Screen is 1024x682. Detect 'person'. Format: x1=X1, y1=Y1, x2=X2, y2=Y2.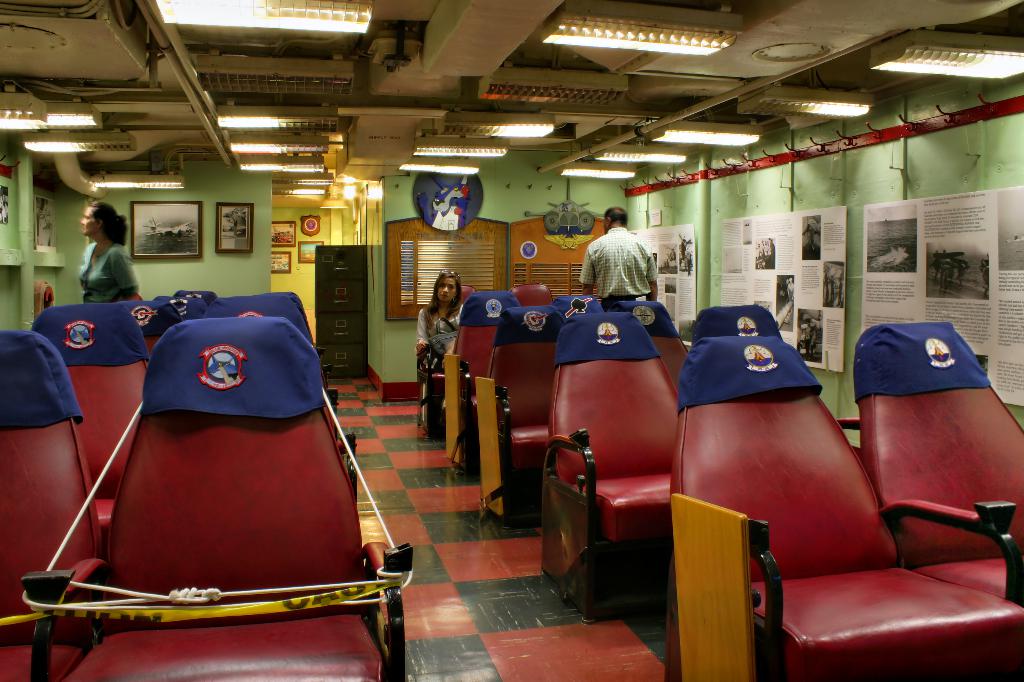
x1=578, y1=209, x2=659, y2=314.
